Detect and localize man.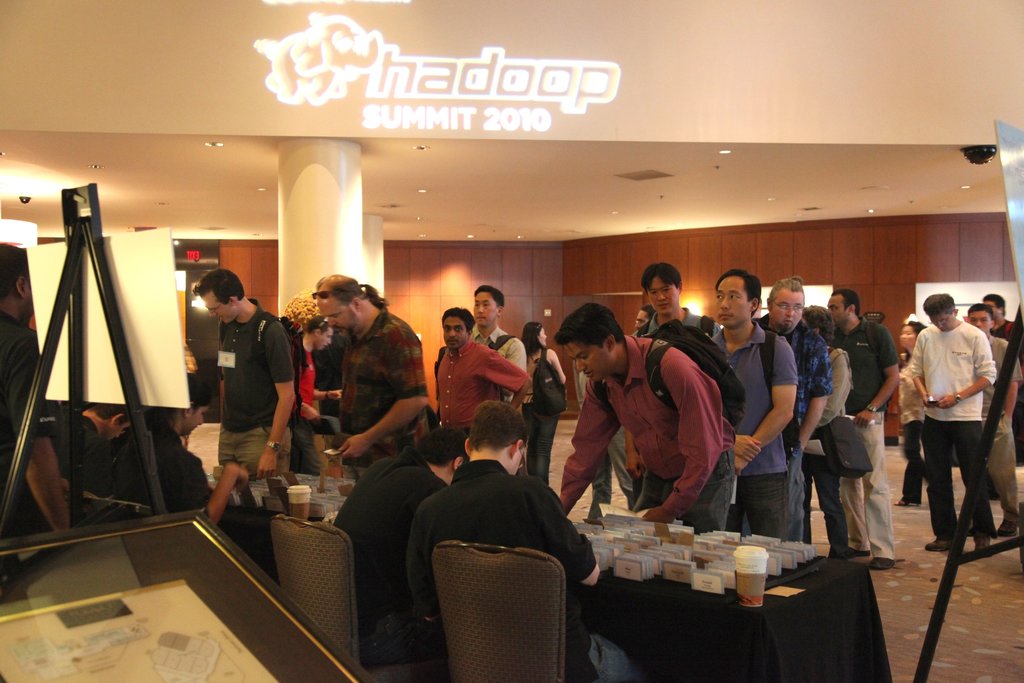
Localized at l=0, t=241, r=68, b=541.
